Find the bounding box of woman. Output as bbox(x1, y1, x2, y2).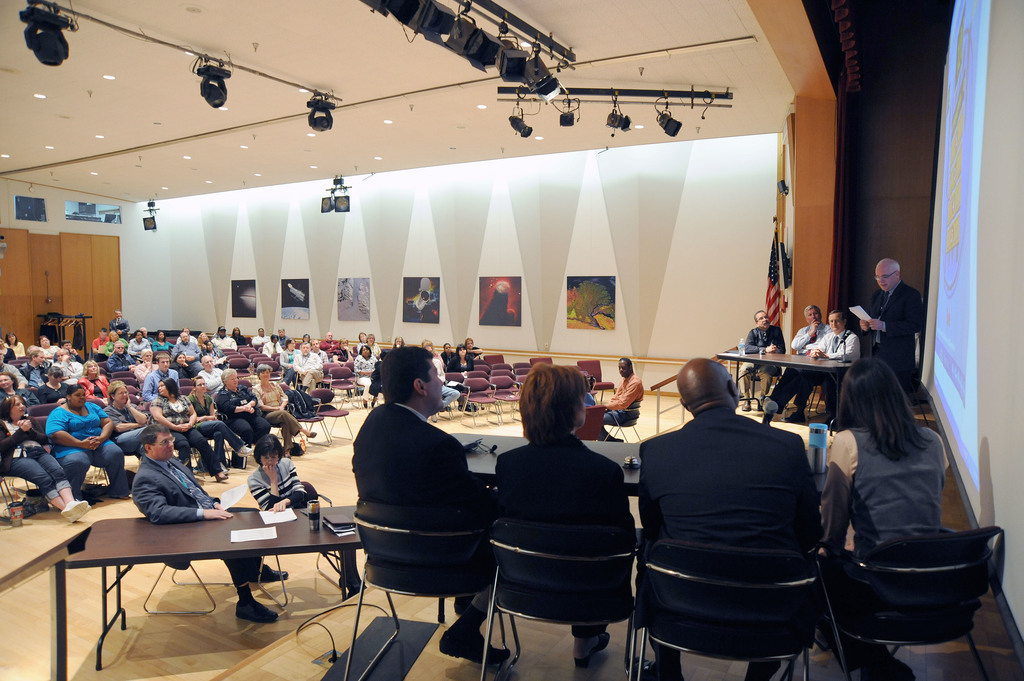
bbox(42, 386, 134, 497).
